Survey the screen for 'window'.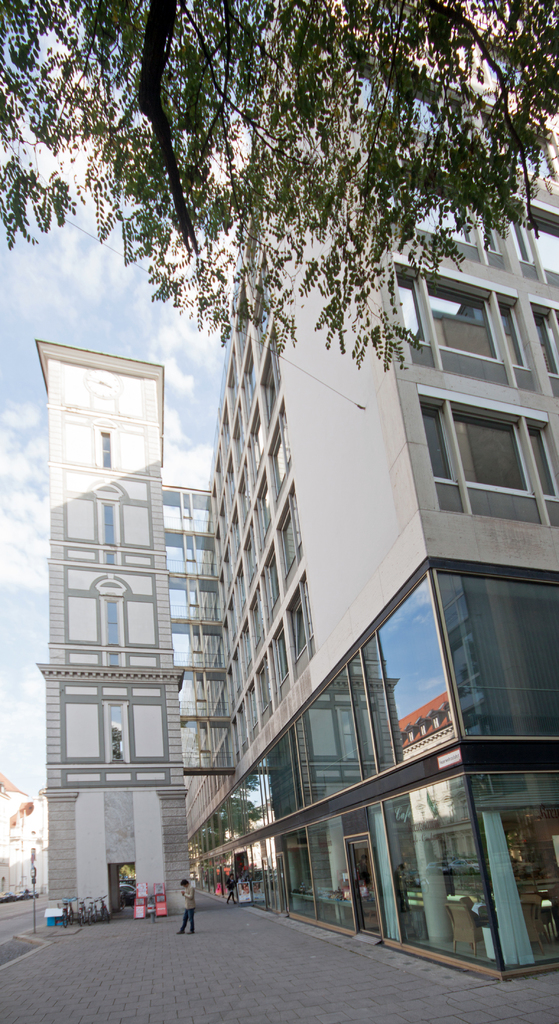
Survey found: x1=361 y1=72 x2=465 y2=151.
